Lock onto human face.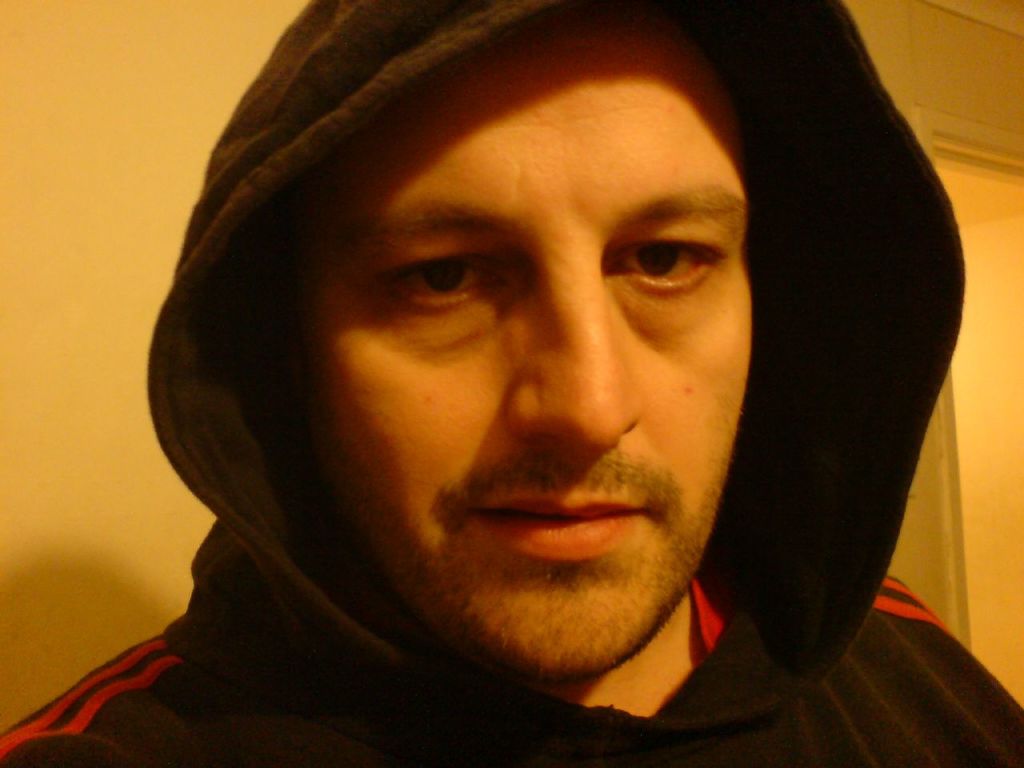
Locked: 295:42:765:675.
